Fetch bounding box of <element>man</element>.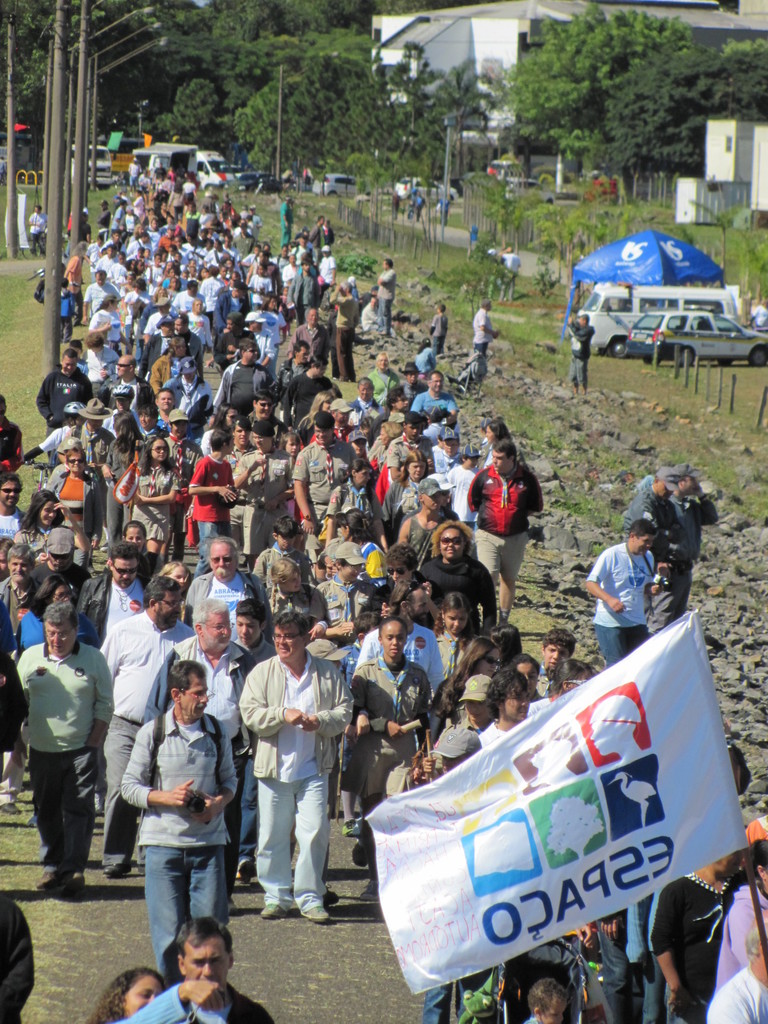
Bbox: (140, 600, 255, 881).
